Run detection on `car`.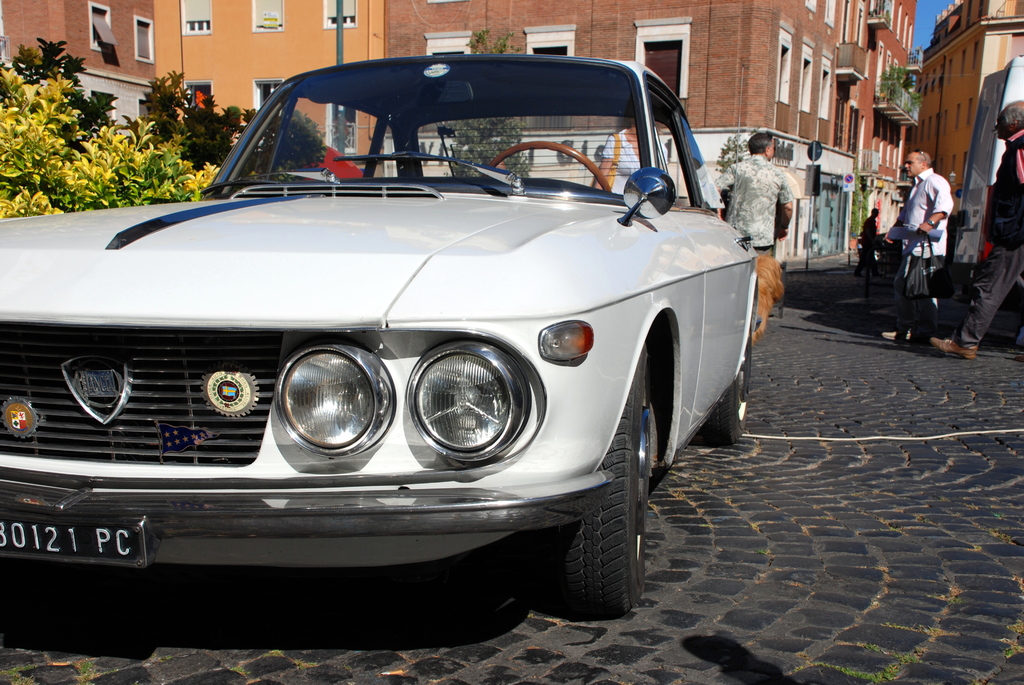
Result: left=0, top=50, right=757, bottom=620.
